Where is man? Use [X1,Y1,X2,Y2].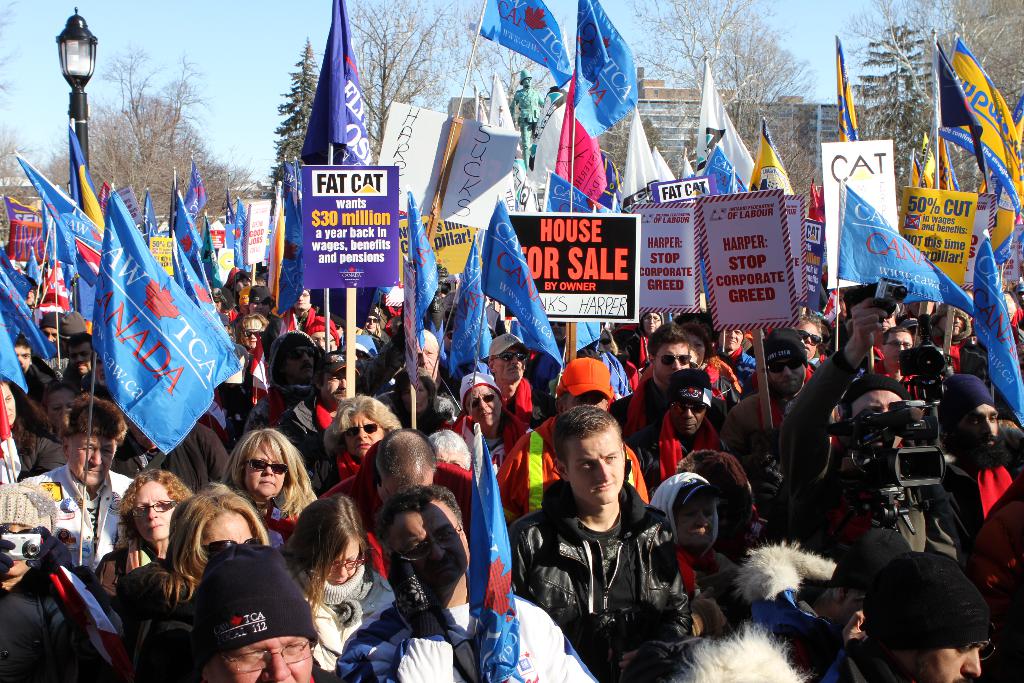
[789,308,829,388].
